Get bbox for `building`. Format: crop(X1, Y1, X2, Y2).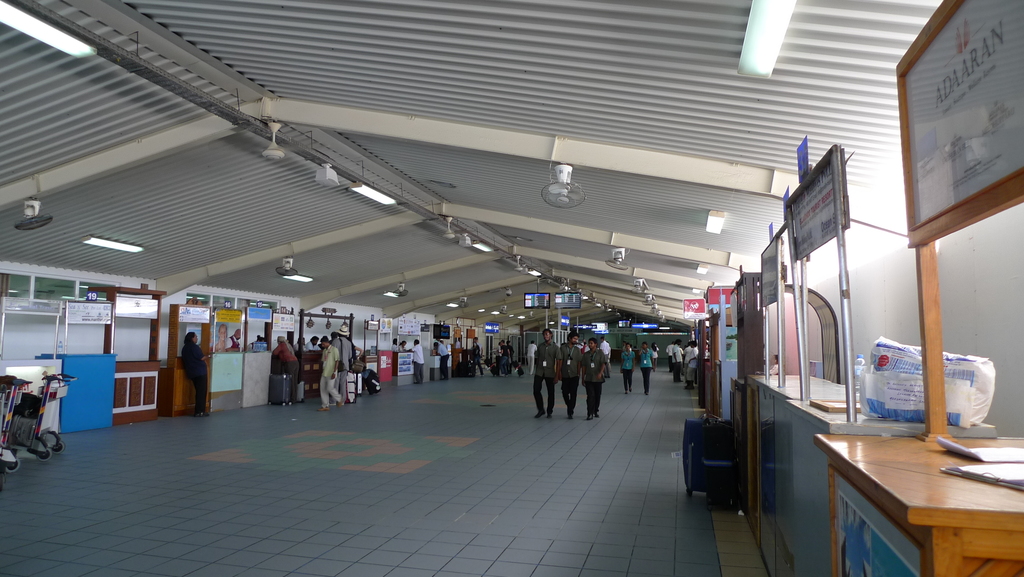
crop(0, 0, 1023, 576).
